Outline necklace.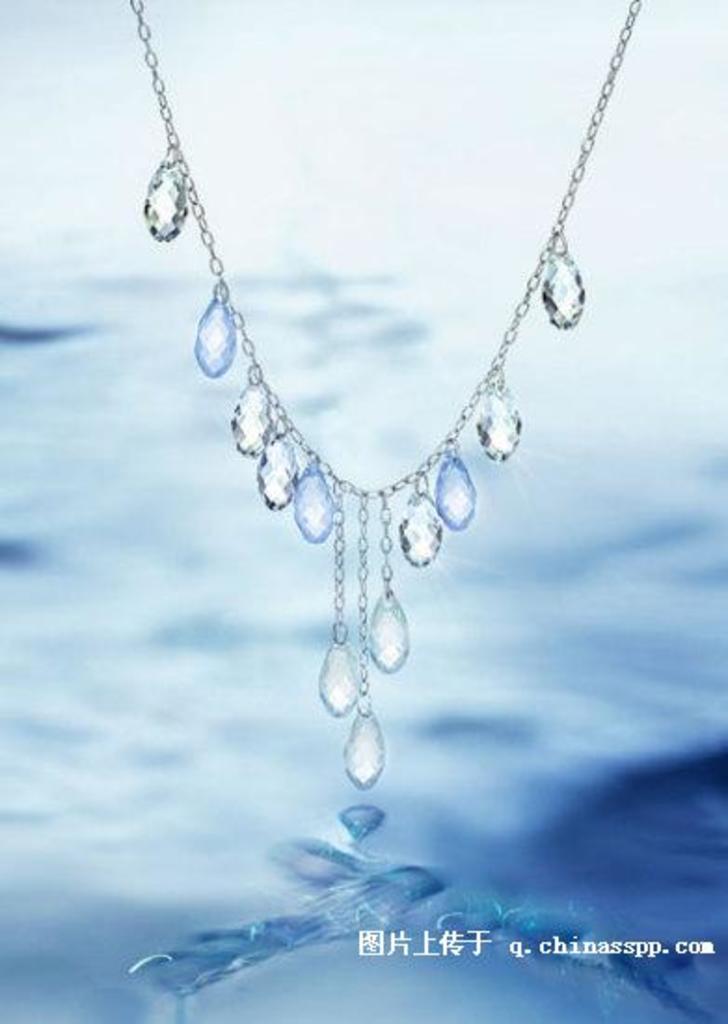
Outline: rect(136, 0, 642, 789).
